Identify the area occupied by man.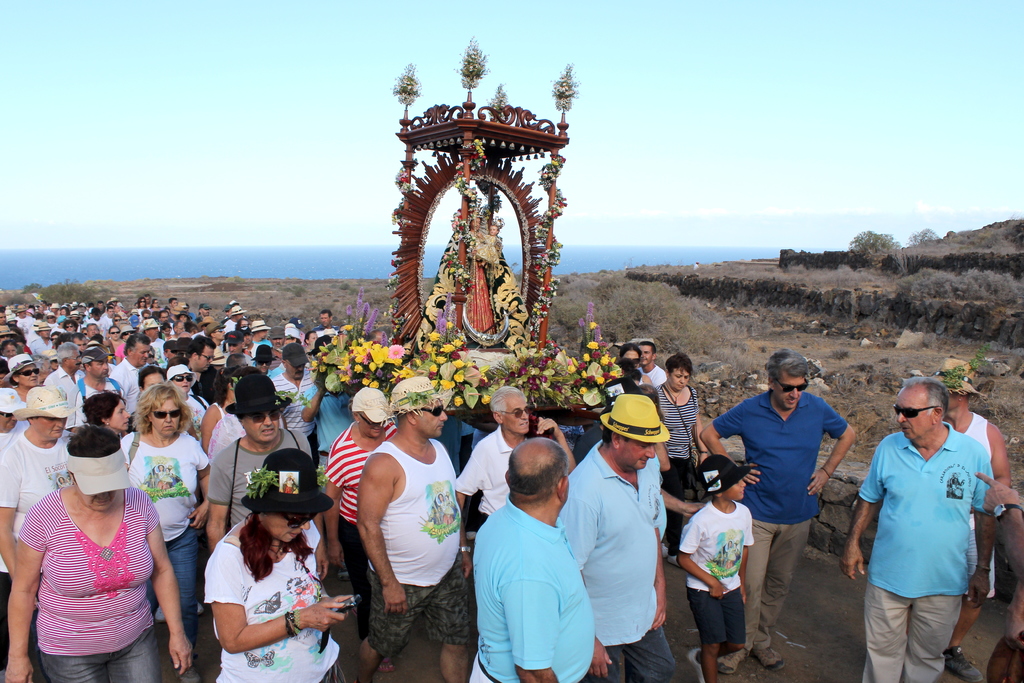
Area: x1=358, y1=378, x2=470, y2=682.
